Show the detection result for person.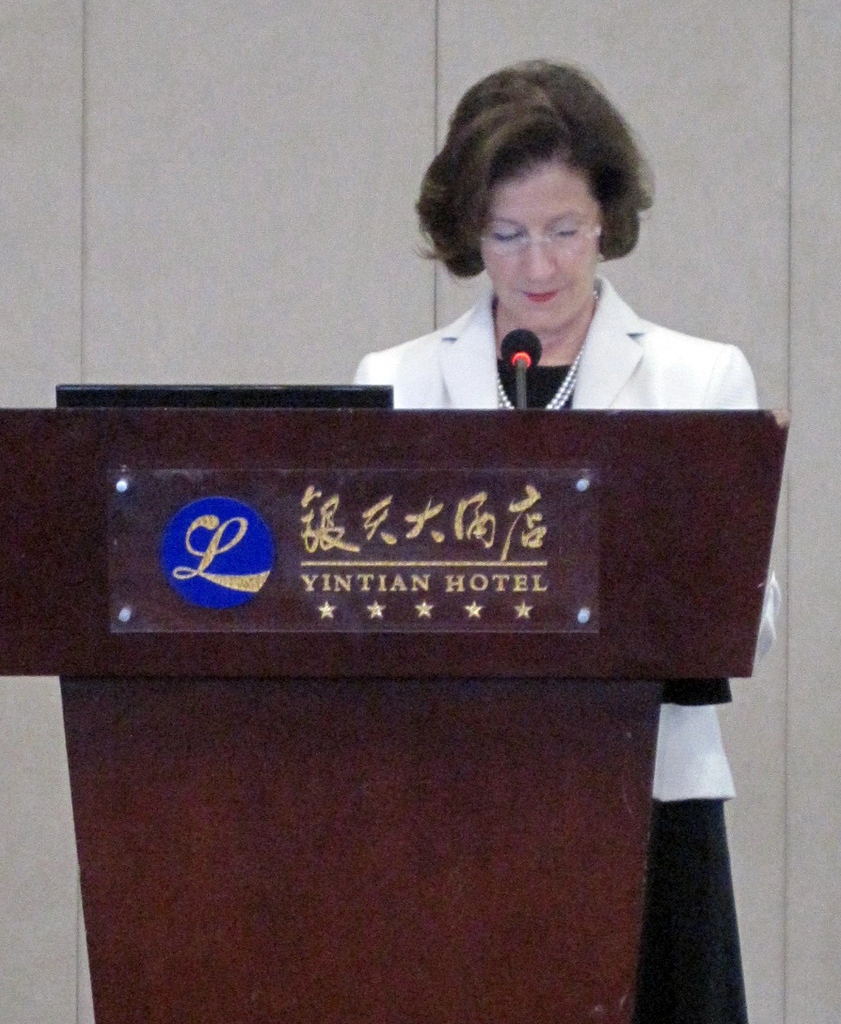
crop(354, 53, 787, 1016).
